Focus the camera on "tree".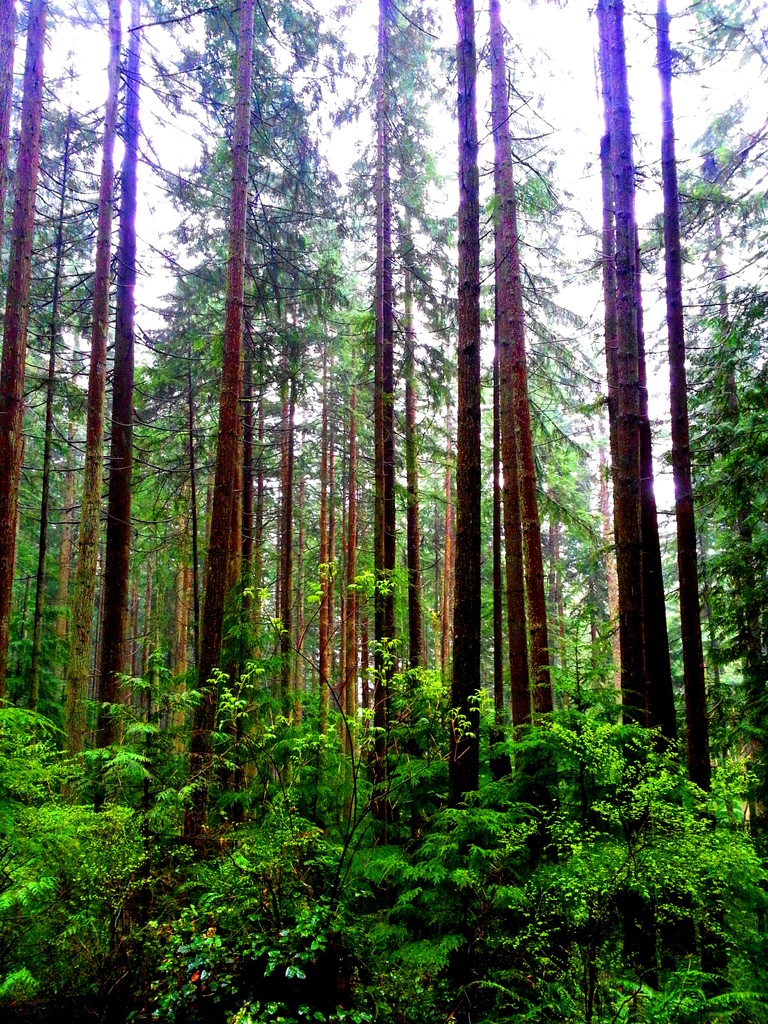
Focus region: x1=618 y1=0 x2=674 y2=815.
